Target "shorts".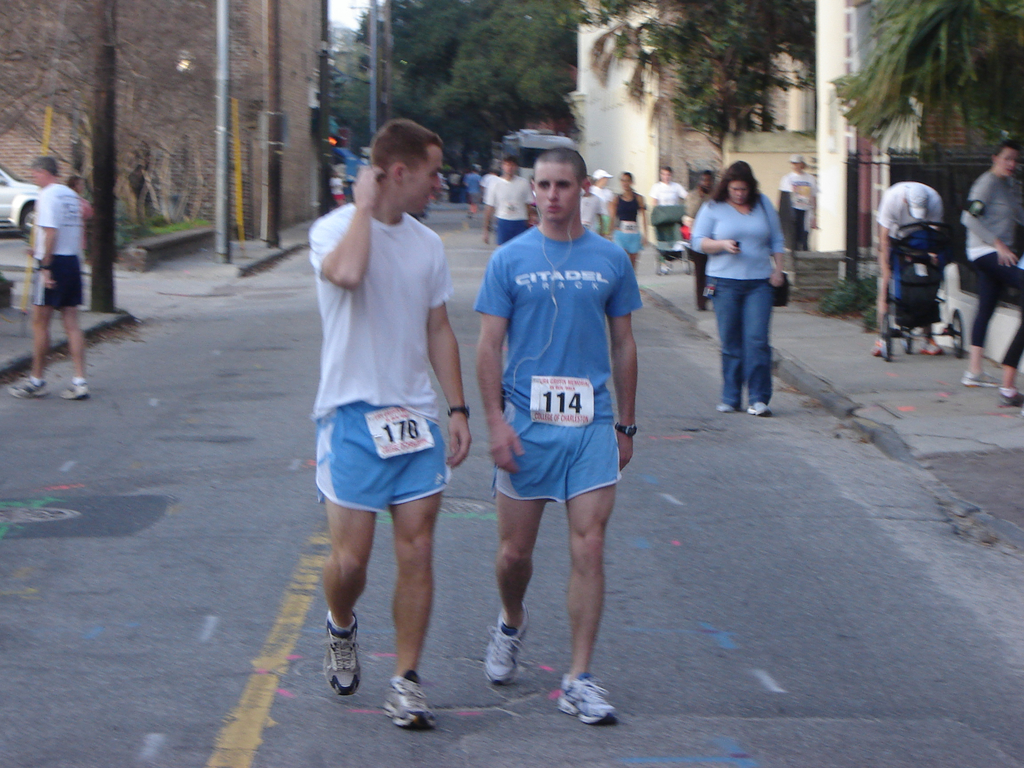
Target region: x1=29, y1=254, x2=91, y2=312.
